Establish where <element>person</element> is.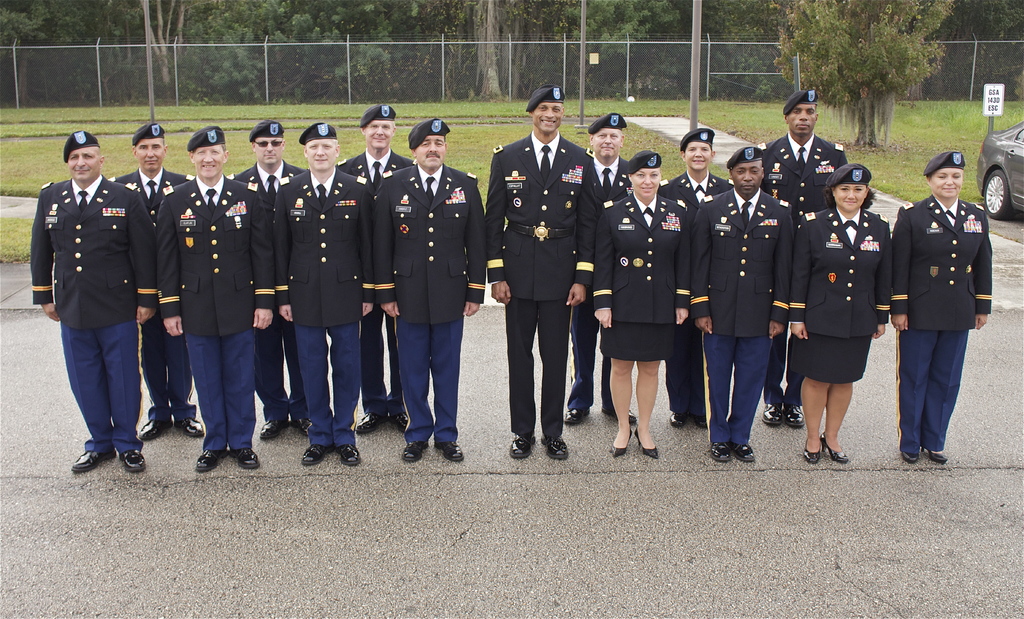
Established at <bbox>897, 147, 989, 478</bbox>.
